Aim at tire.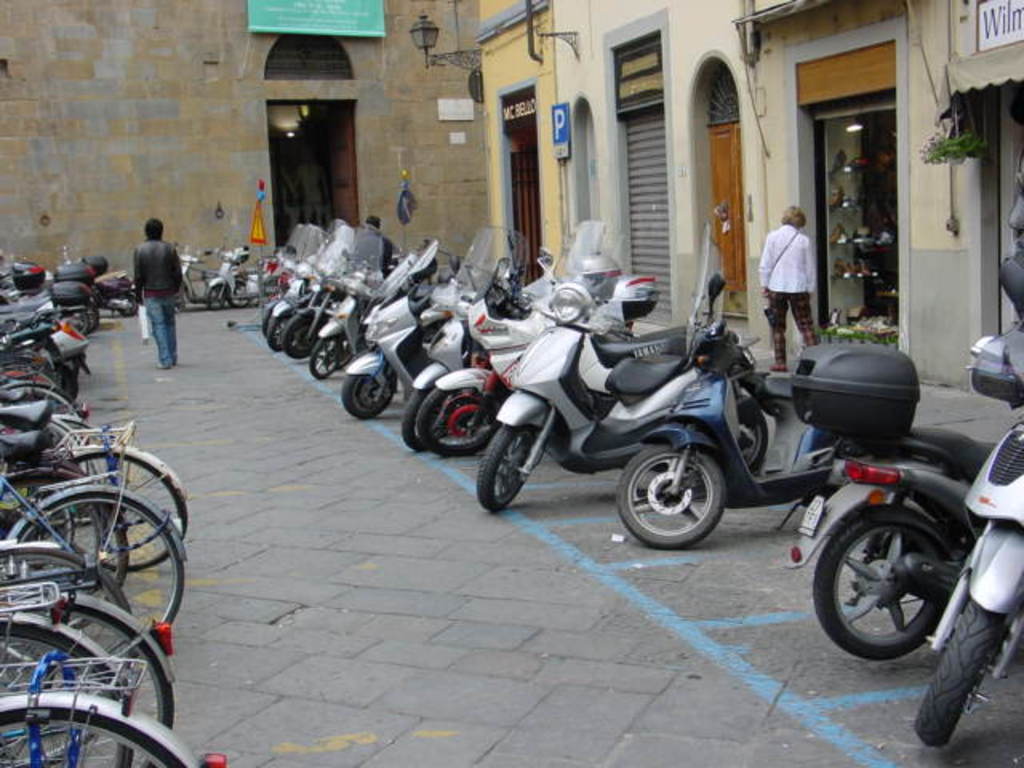
Aimed at pyautogui.locateOnScreen(67, 304, 88, 328).
